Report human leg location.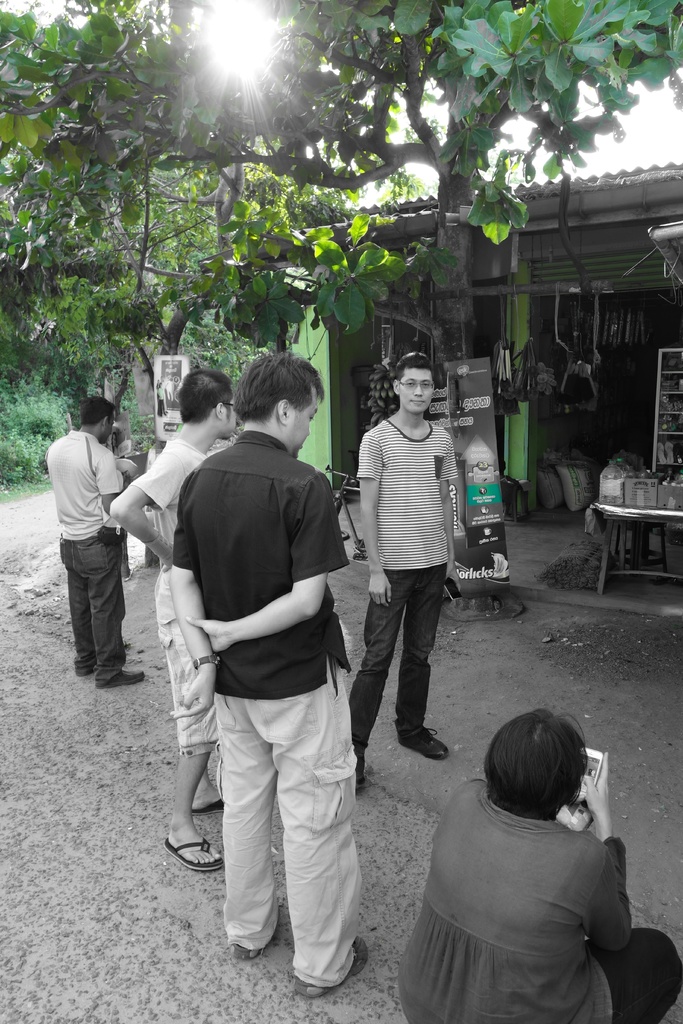
Report: rect(220, 701, 277, 955).
